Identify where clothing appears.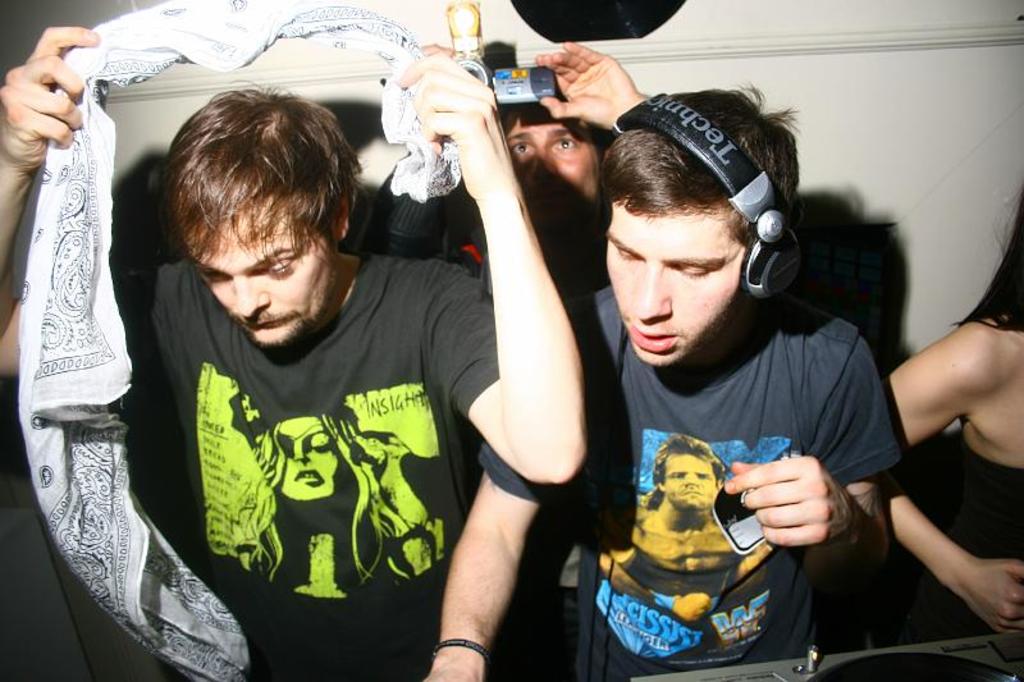
Appears at [142,261,489,676].
